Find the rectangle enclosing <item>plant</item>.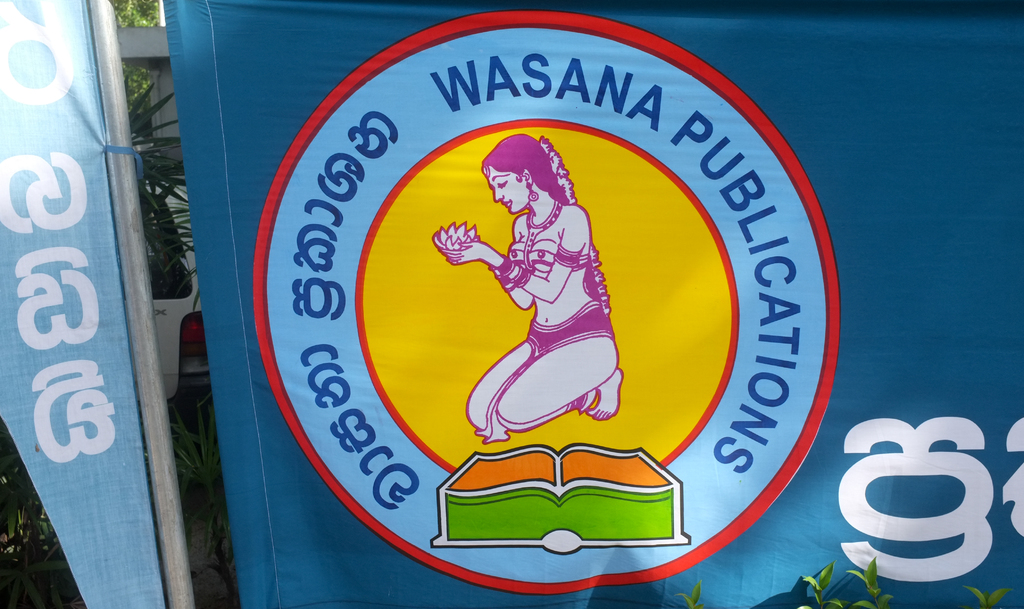
(671, 579, 705, 608).
